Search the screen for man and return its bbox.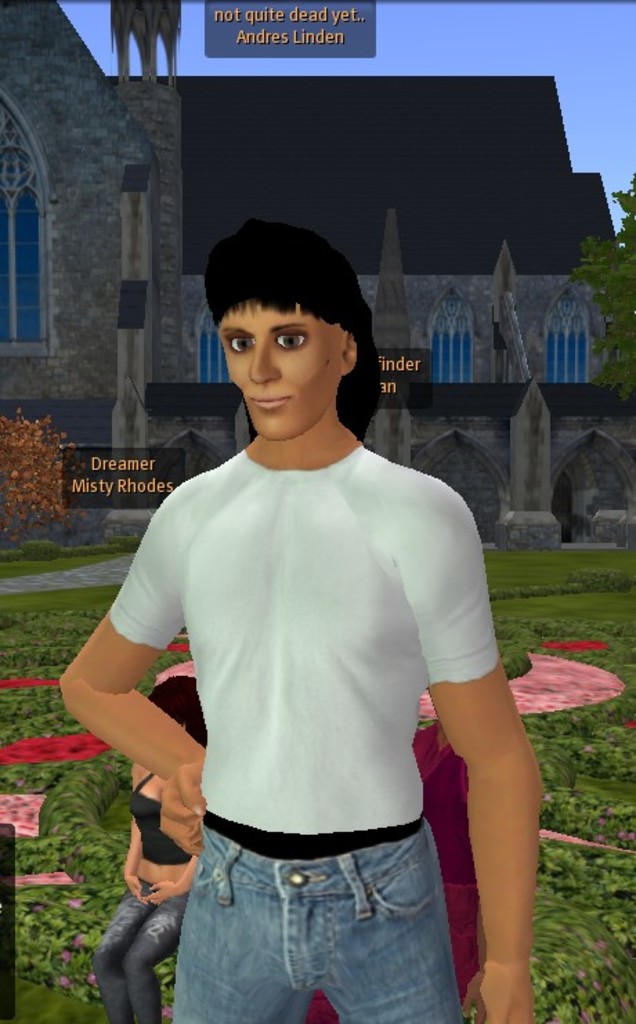
Found: {"x1": 51, "y1": 205, "x2": 527, "y2": 1023}.
